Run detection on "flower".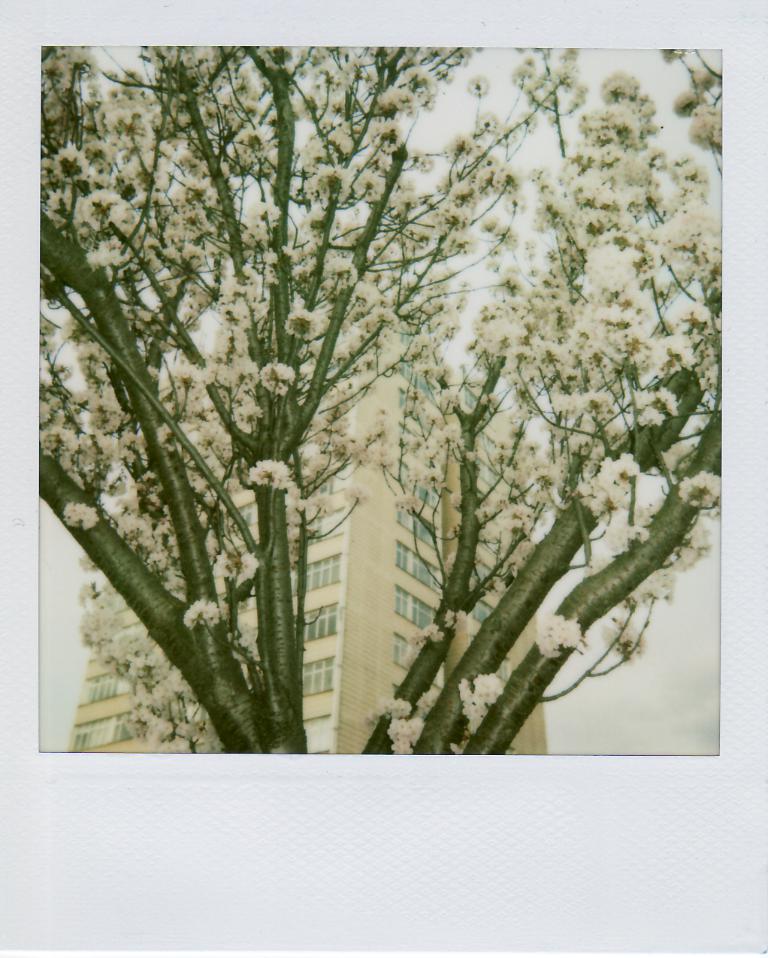
Result: l=251, t=457, r=289, b=486.
